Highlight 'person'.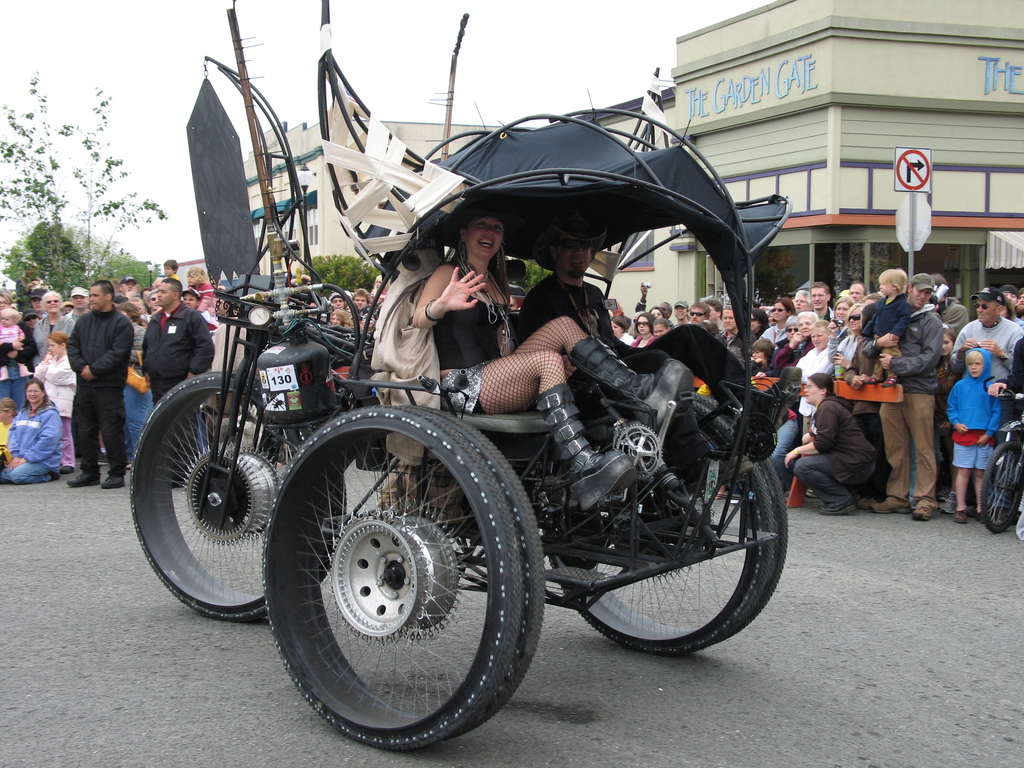
Highlighted region: bbox(509, 216, 797, 493).
